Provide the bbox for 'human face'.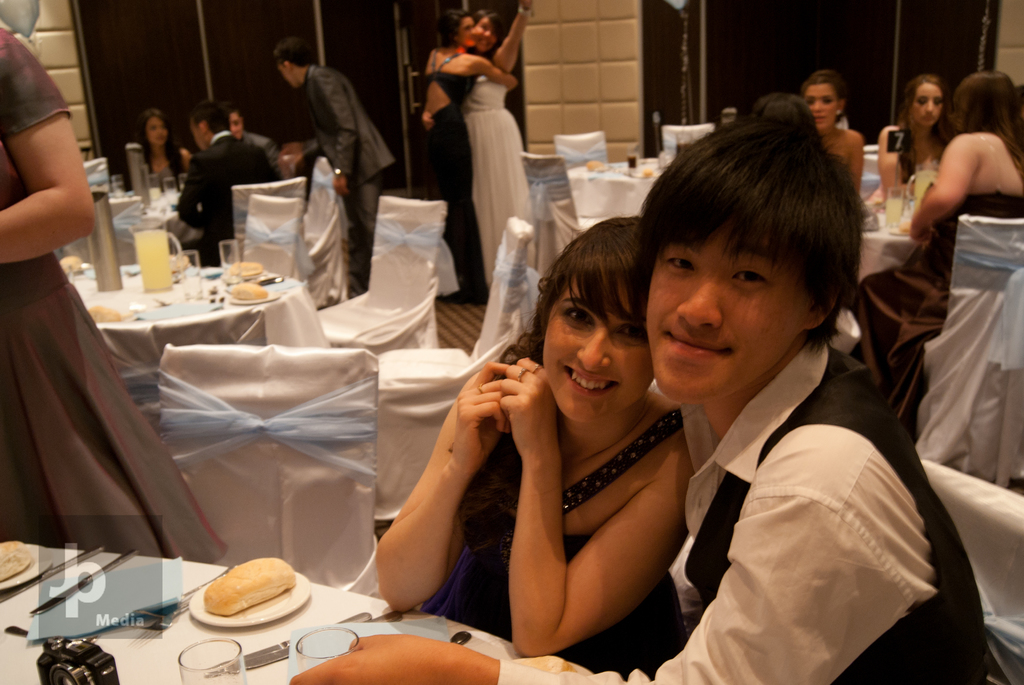
803 77 834 135.
